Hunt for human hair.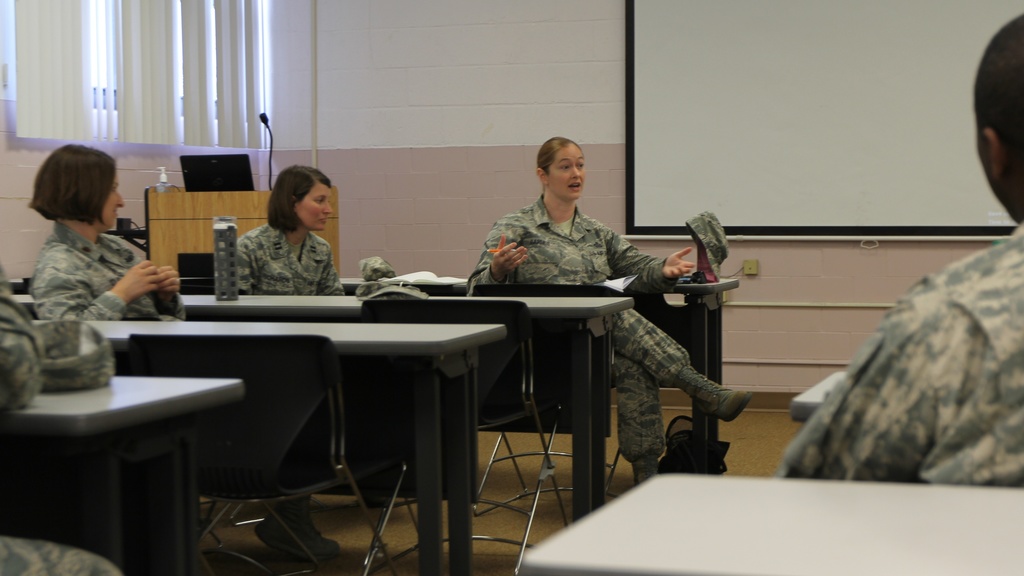
Hunted down at (left=971, top=14, right=1023, bottom=167).
